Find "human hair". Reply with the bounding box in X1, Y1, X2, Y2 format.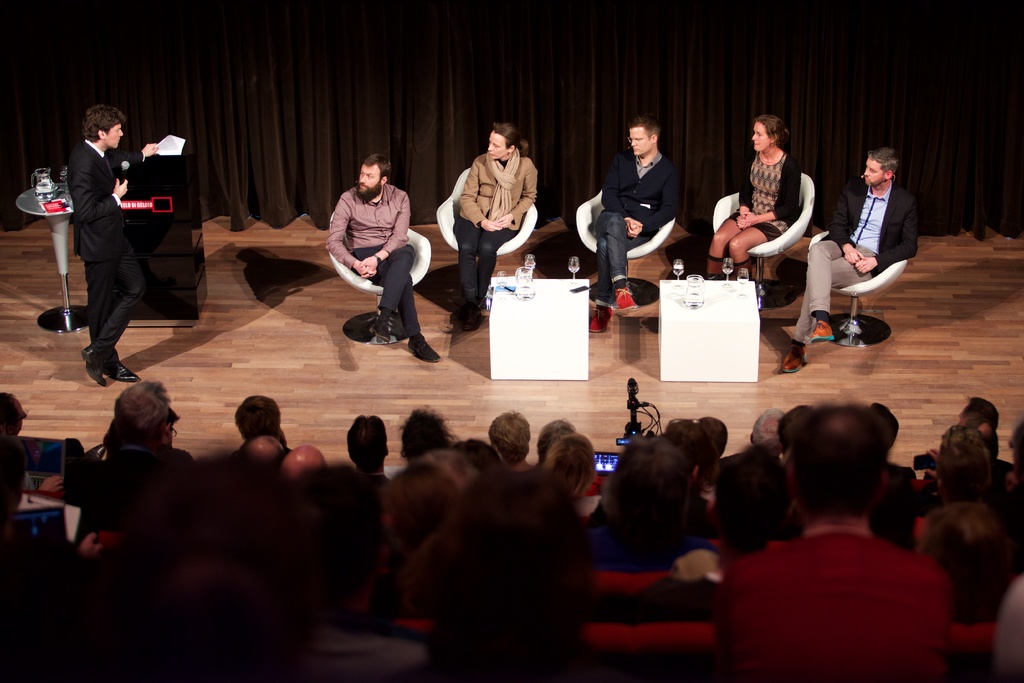
102, 379, 186, 470.
